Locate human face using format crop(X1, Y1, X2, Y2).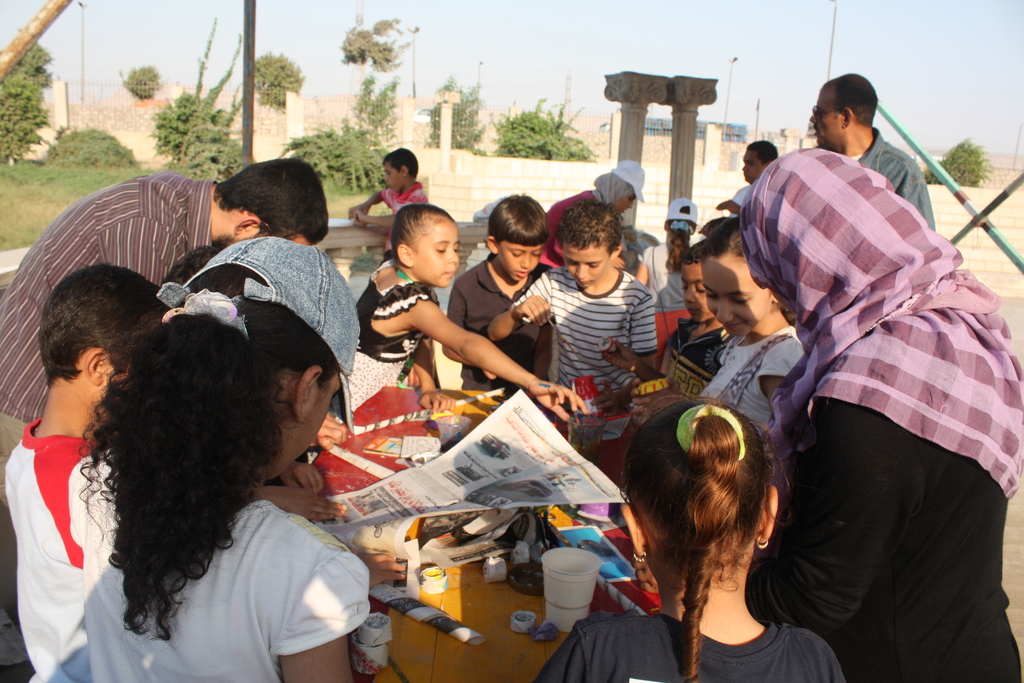
crop(383, 161, 401, 195).
